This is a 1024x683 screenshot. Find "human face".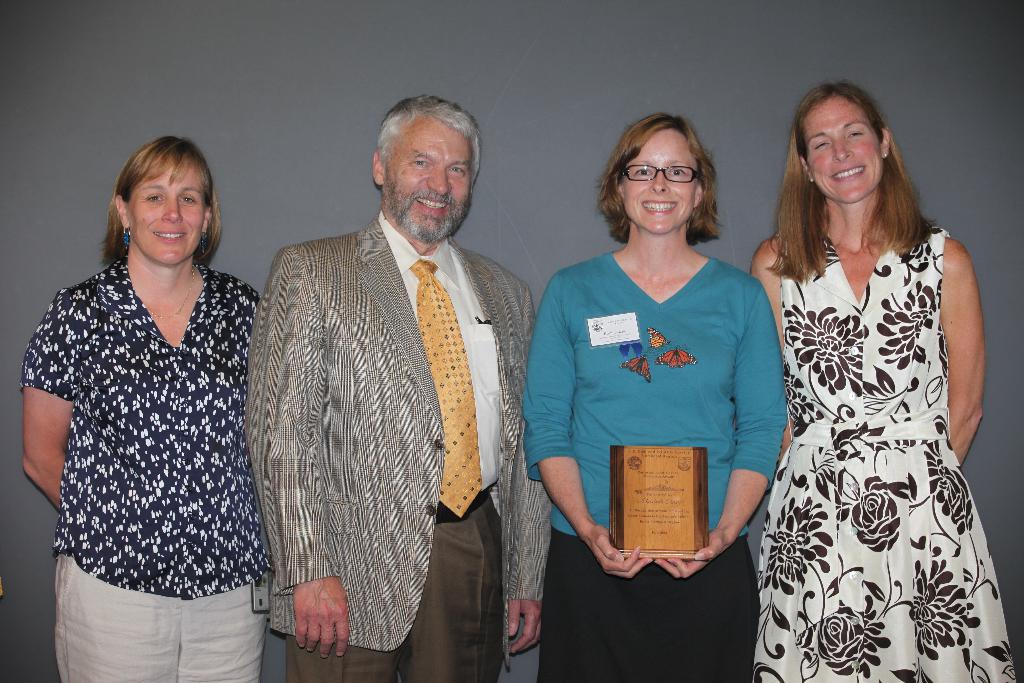
Bounding box: select_region(386, 121, 478, 235).
